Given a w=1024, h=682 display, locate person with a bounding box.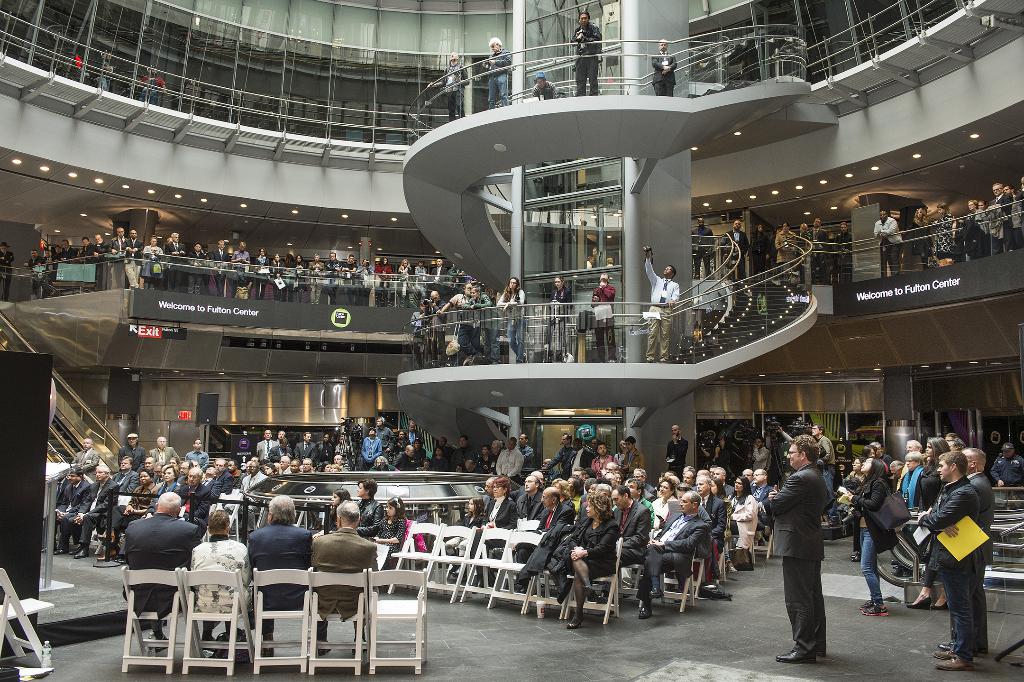
Located: 377, 252, 394, 301.
